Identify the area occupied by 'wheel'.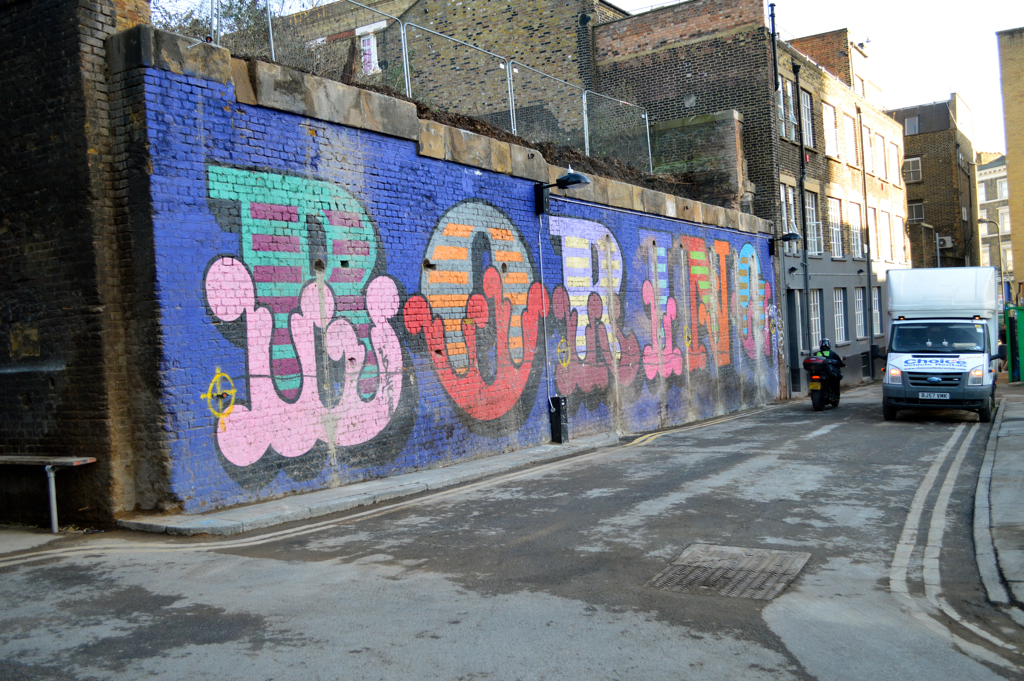
Area: pyautogui.locateOnScreen(978, 388, 996, 422).
